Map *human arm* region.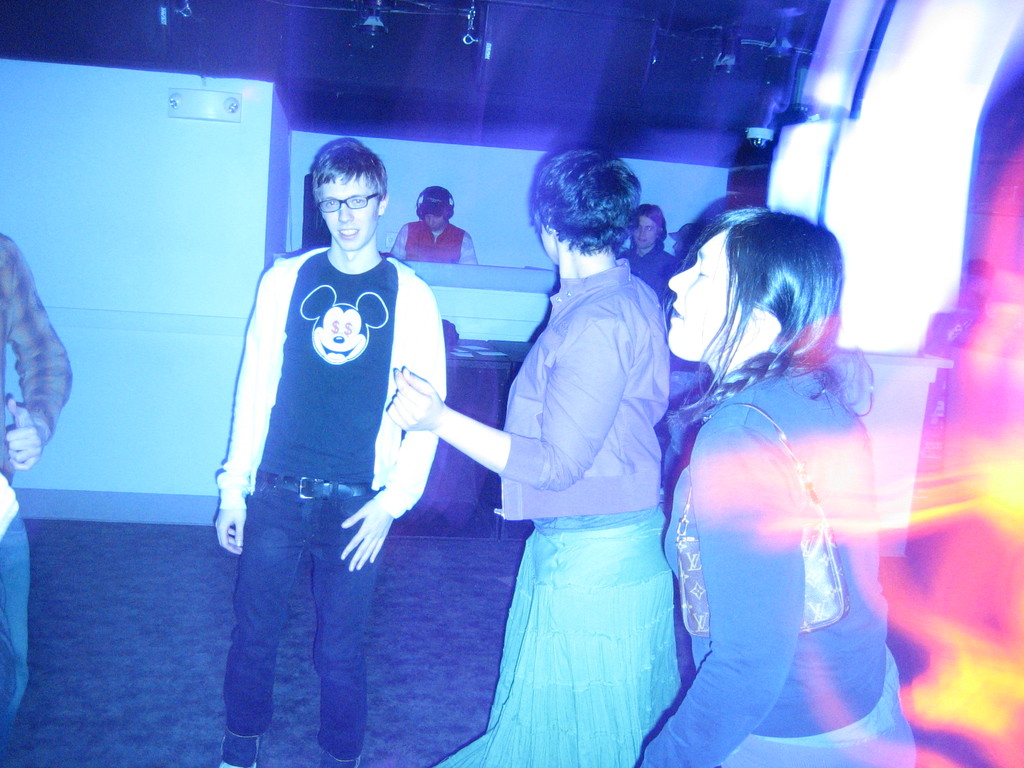
Mapped to [213, 252, 292, 556].
